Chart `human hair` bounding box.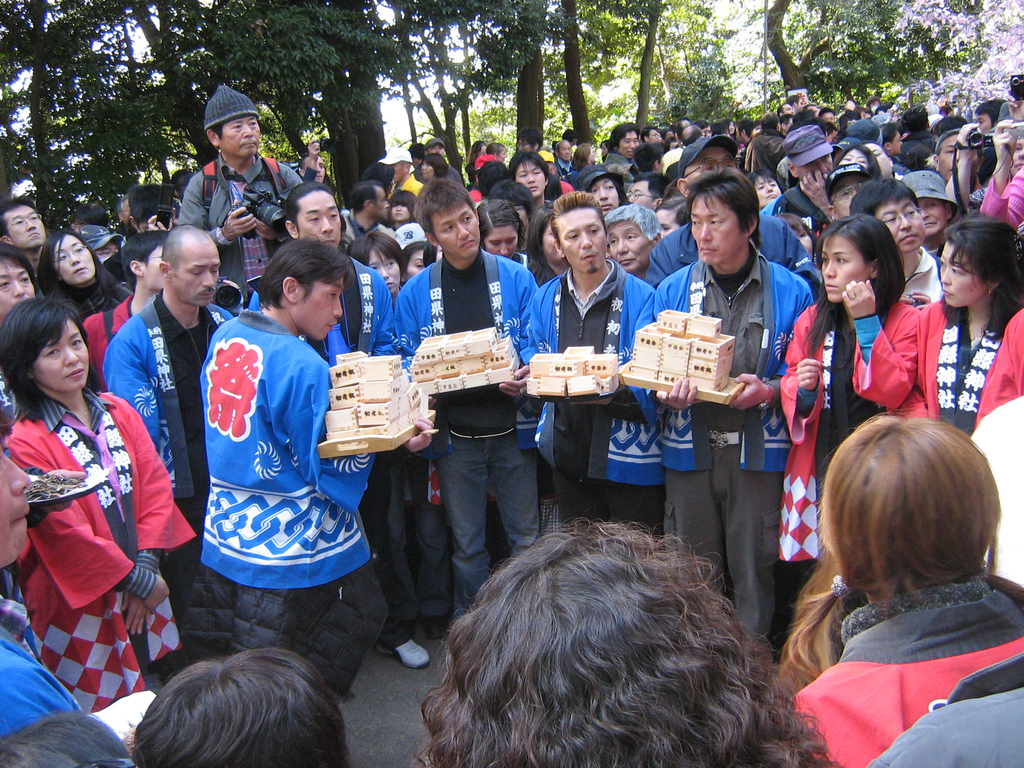
Charted: locate(774, 111, 794, 125).
